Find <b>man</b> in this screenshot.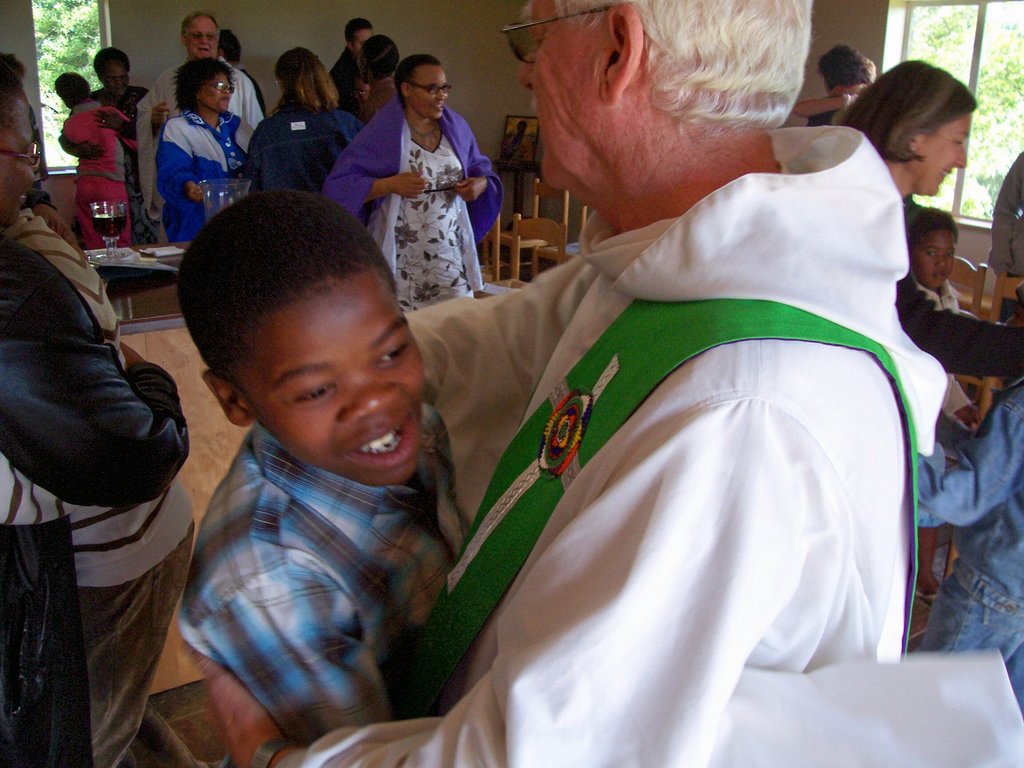
The bounding box for <b>man</b> is (left=168, top=185, right=571, bottom=767).
